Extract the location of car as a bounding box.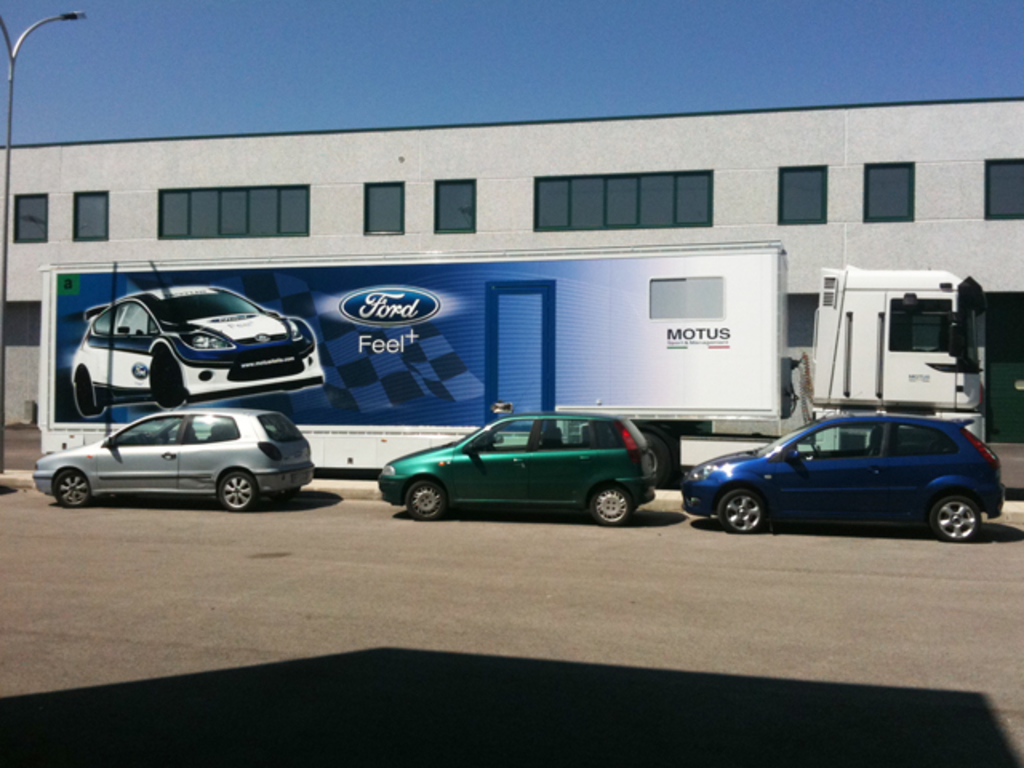
30/410/314/515.
